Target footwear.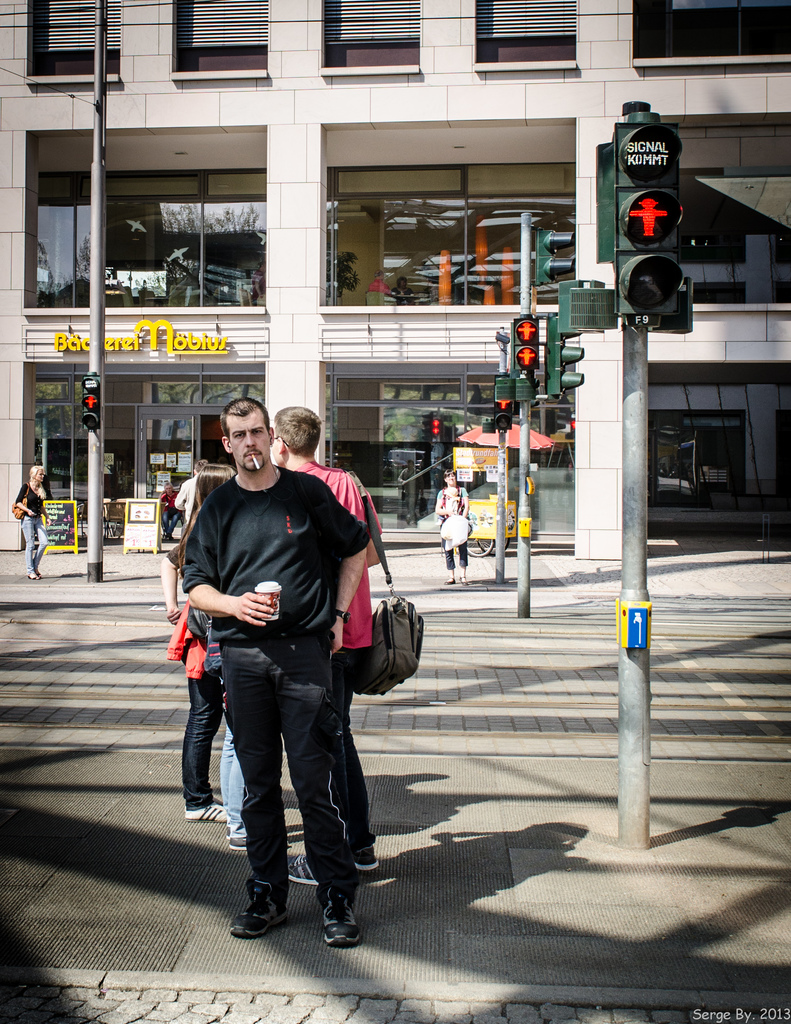
Target region: (left=228, top=839, right=288, bottom=850).
